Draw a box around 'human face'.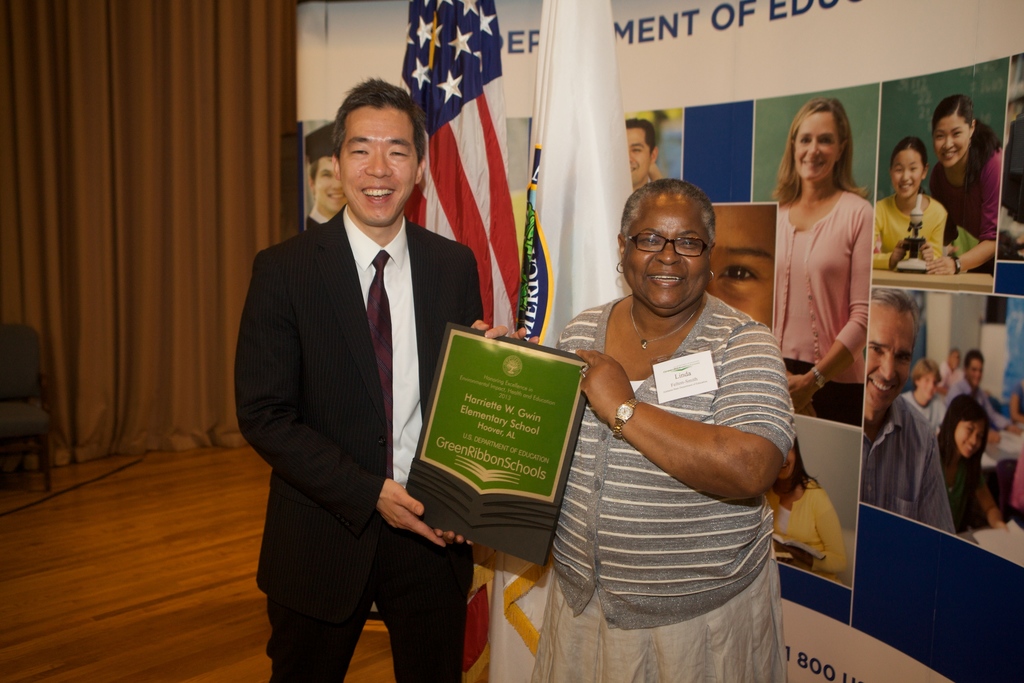
bbox=[340, 106, 422, 227].
